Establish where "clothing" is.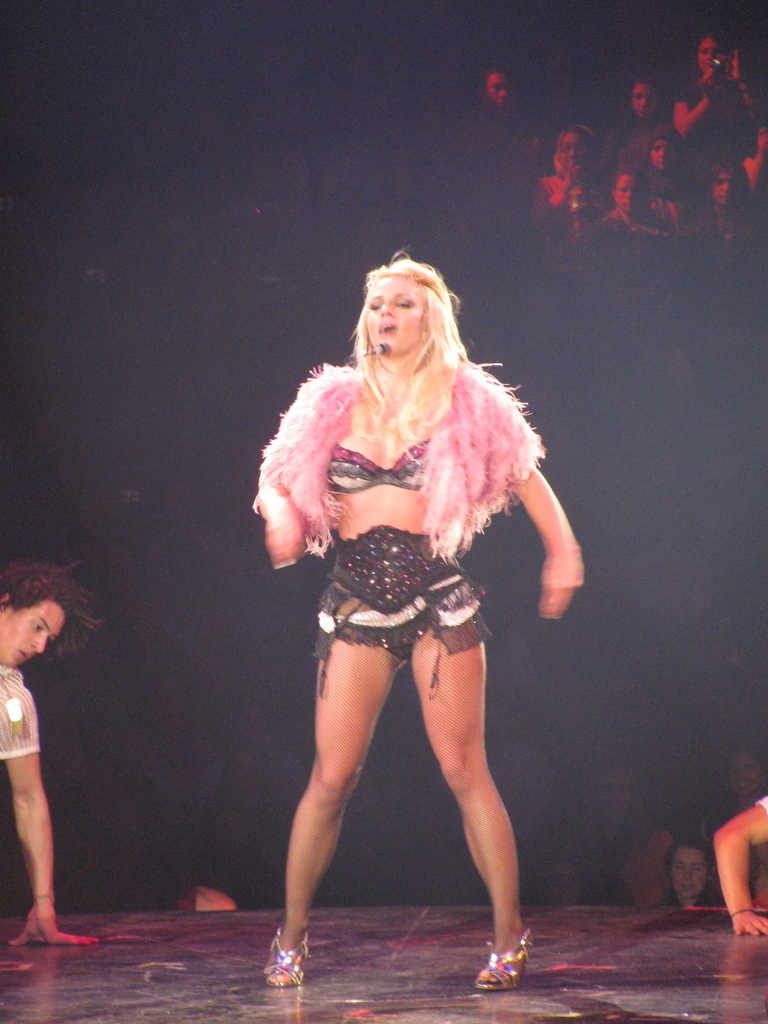
Established at Rect(252, 365, 547, 552).
